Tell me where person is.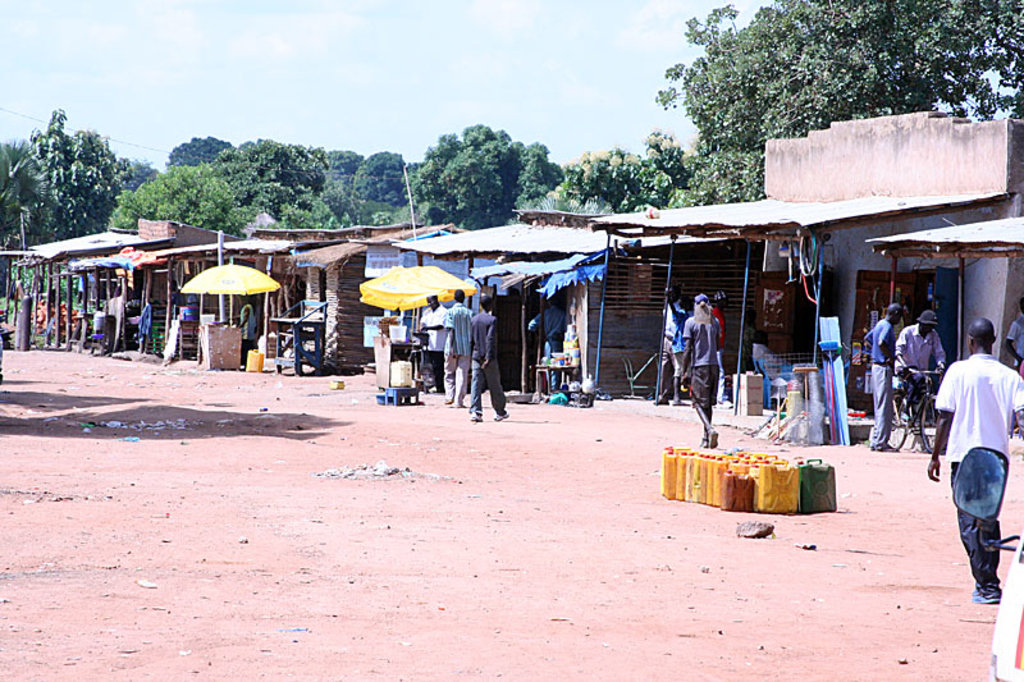
person is at <box>927,315,1023,614</box>.
